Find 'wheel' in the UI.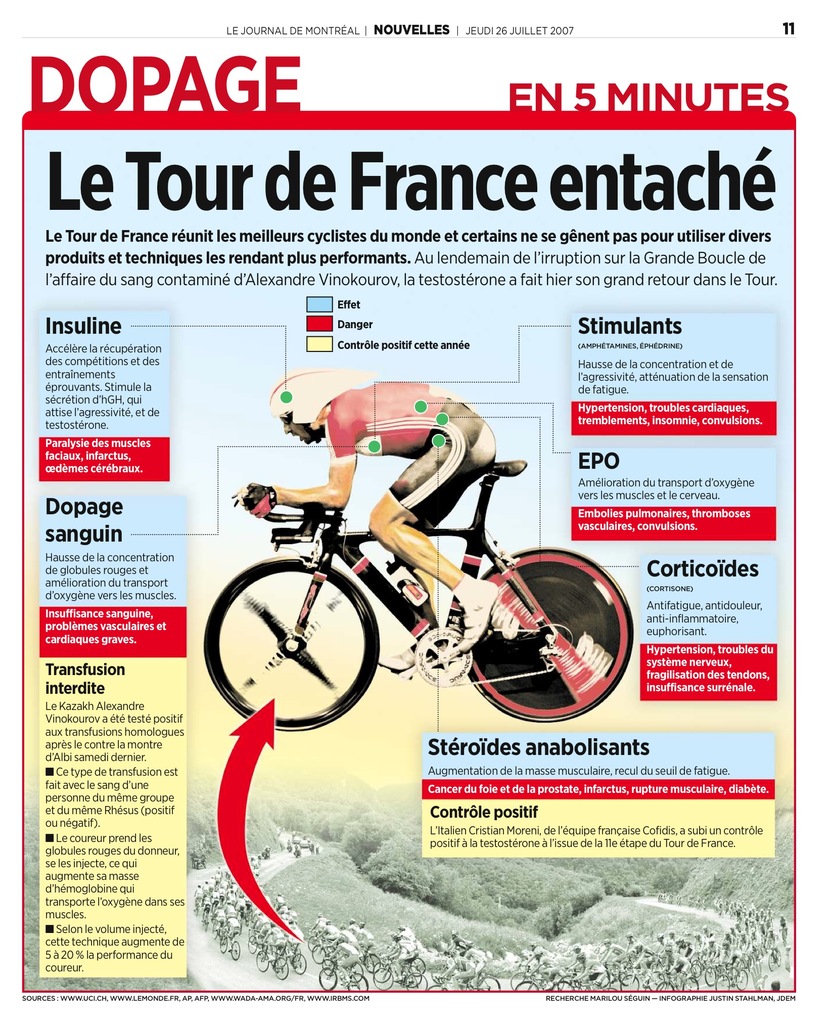
UI element at 199:563:371:730.
